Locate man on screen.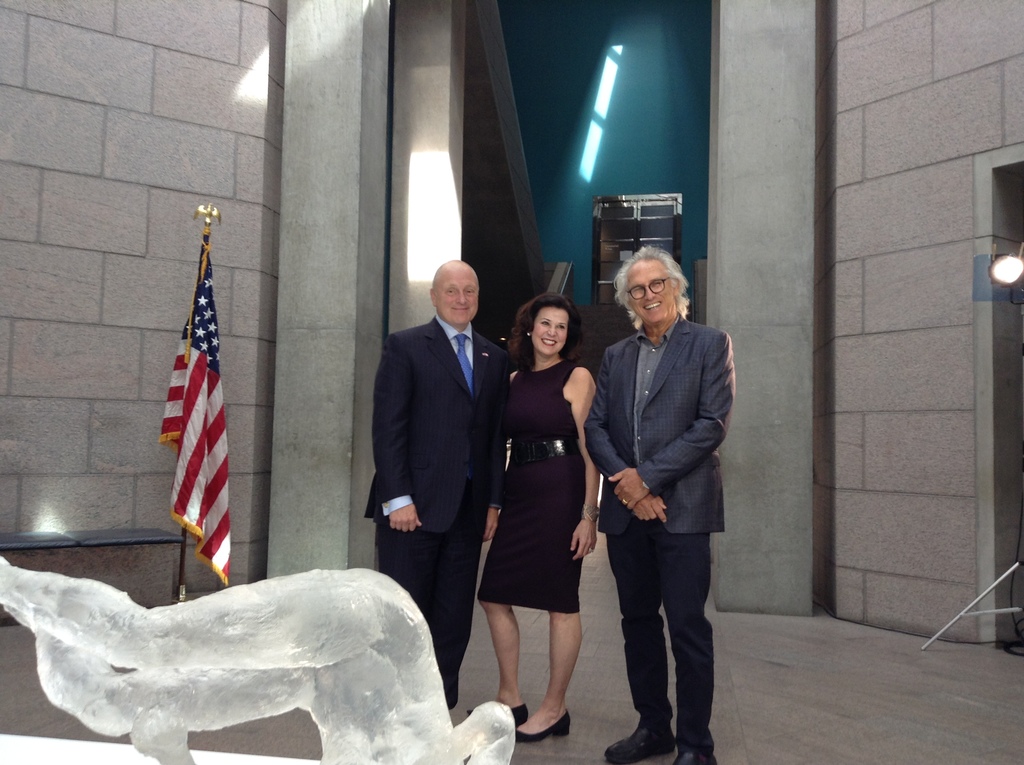
On screen at l=584, t=225, r=739, b=753.
